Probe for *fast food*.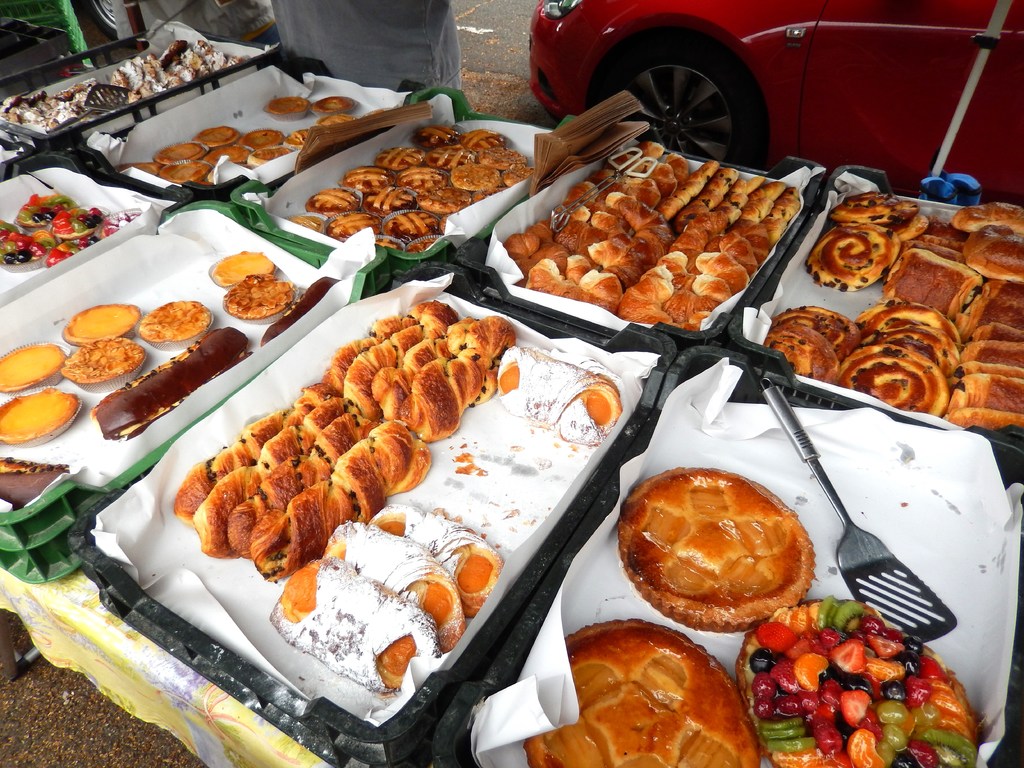
Probe result: <box>200,143,251,166</box>.
